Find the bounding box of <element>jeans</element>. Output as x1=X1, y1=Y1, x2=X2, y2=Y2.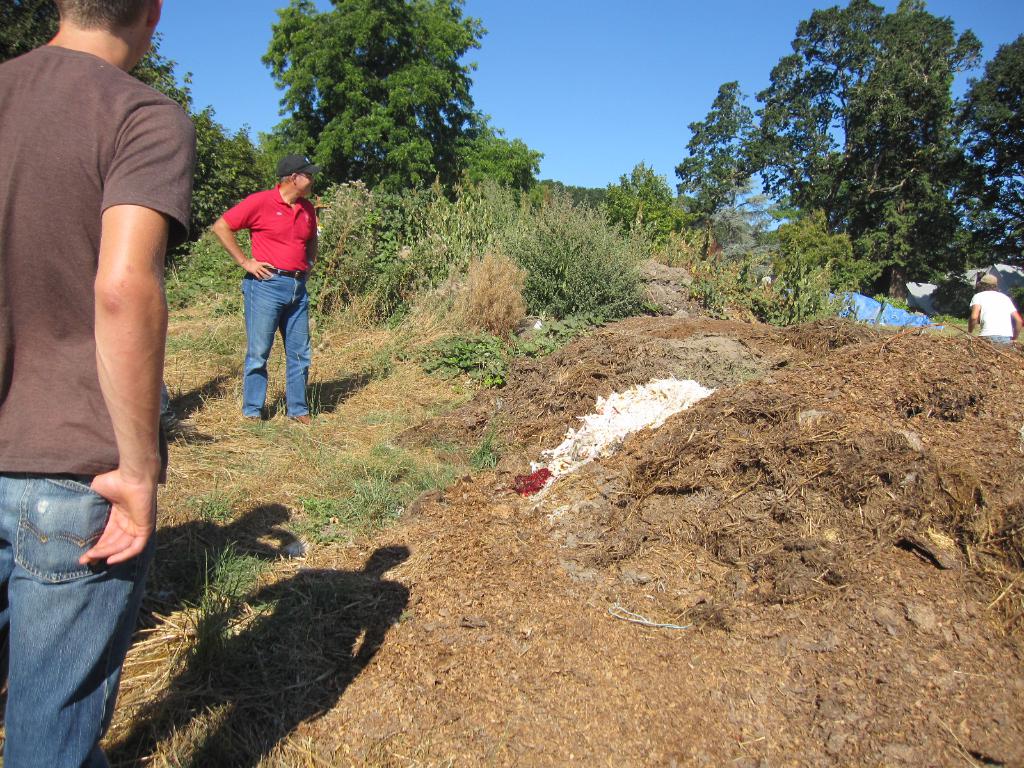
x1=221, y1=264, x2=296, y2=425.
